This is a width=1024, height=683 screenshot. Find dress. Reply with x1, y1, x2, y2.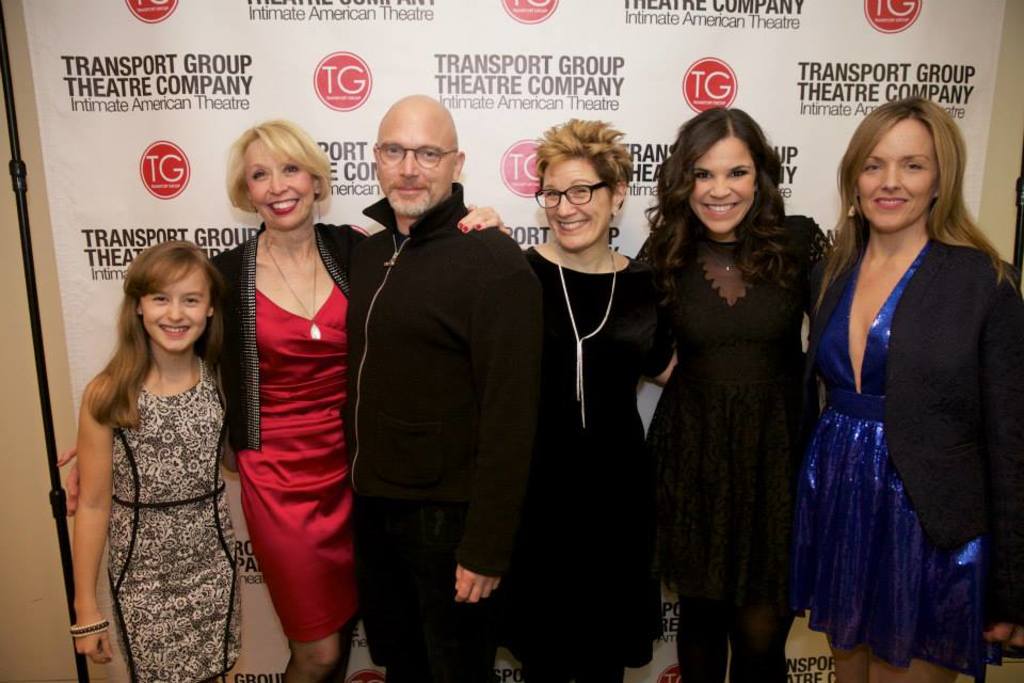
526, 245, 674, 672.
